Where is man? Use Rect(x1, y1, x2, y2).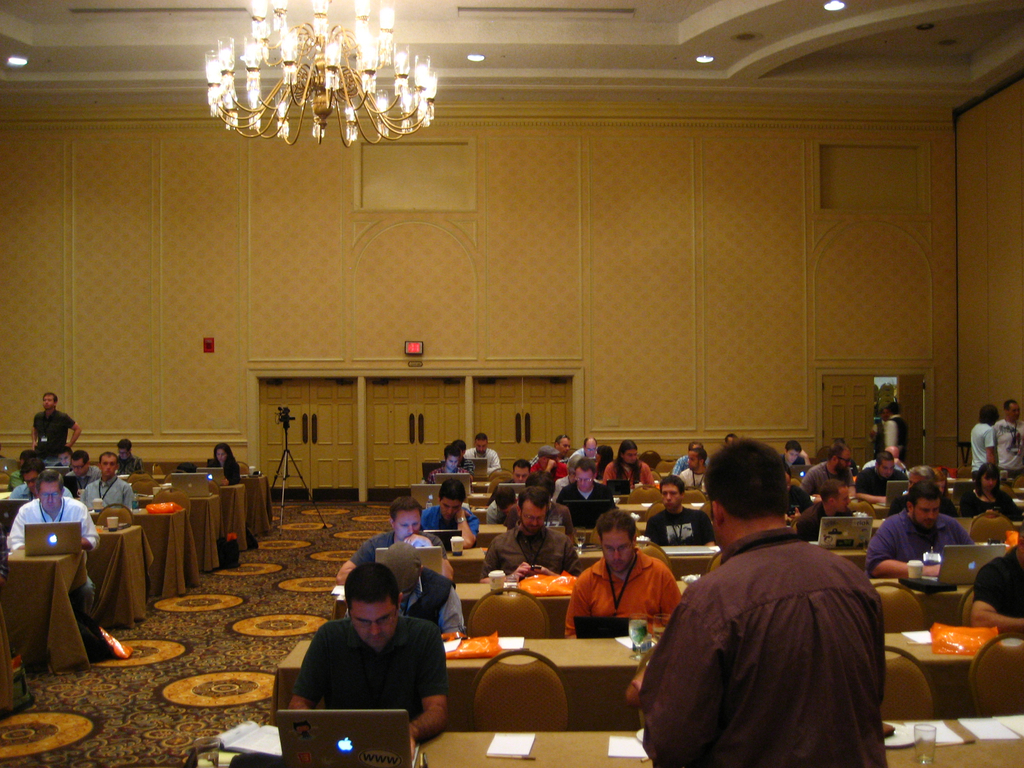
Rect(61, 452, 102, 490).
